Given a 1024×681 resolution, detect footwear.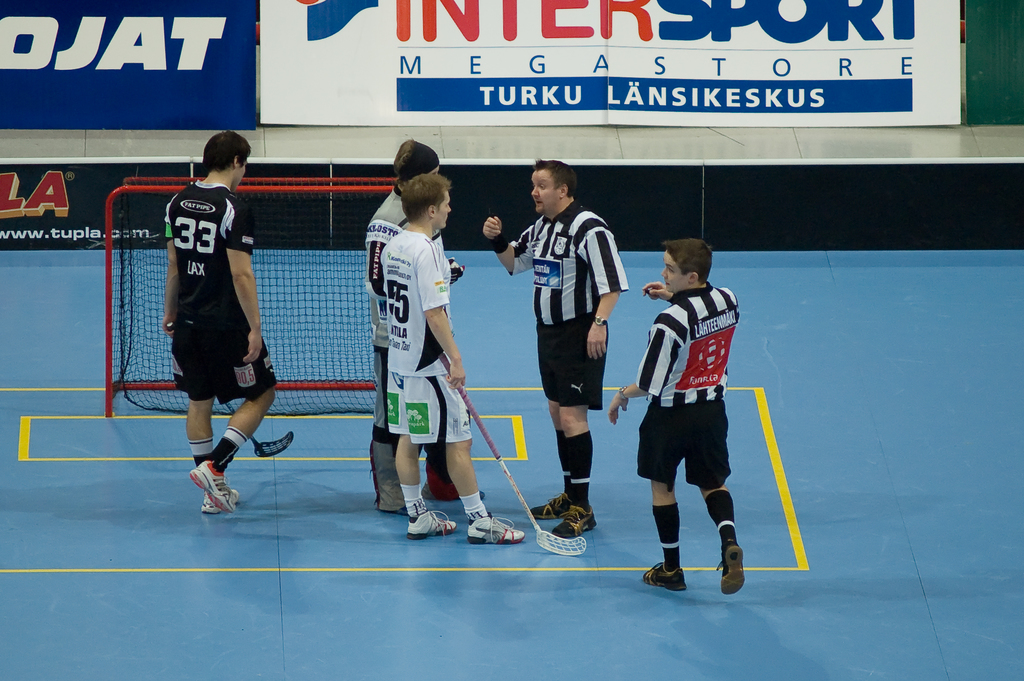
crop(199, 489, 239, 515).
